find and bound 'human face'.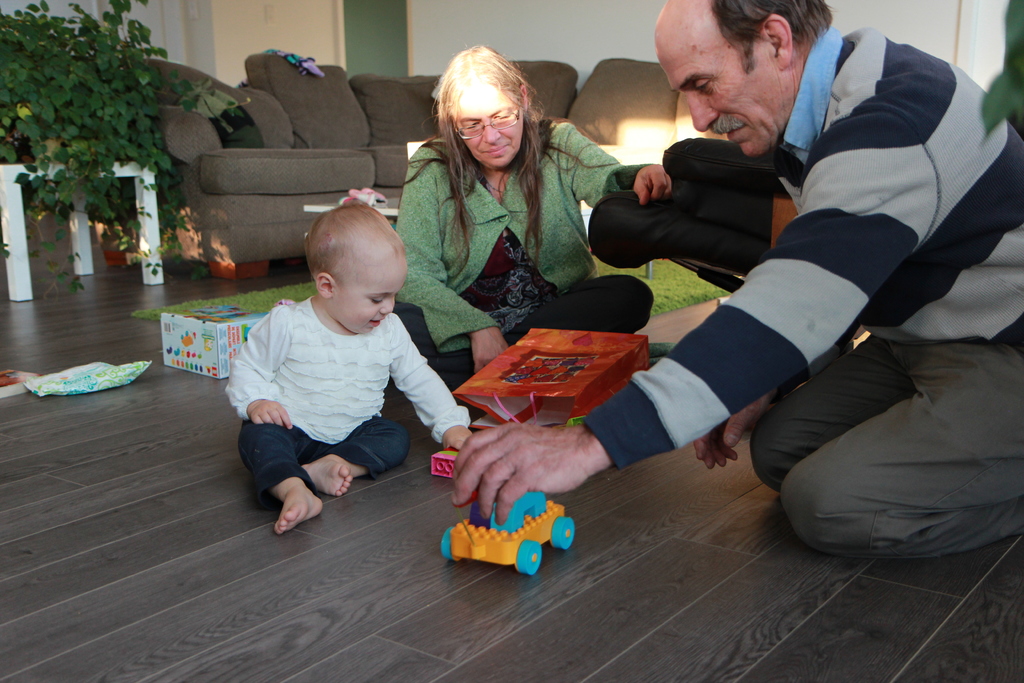
Bound: bbox=(653, 38, 776, 157).
